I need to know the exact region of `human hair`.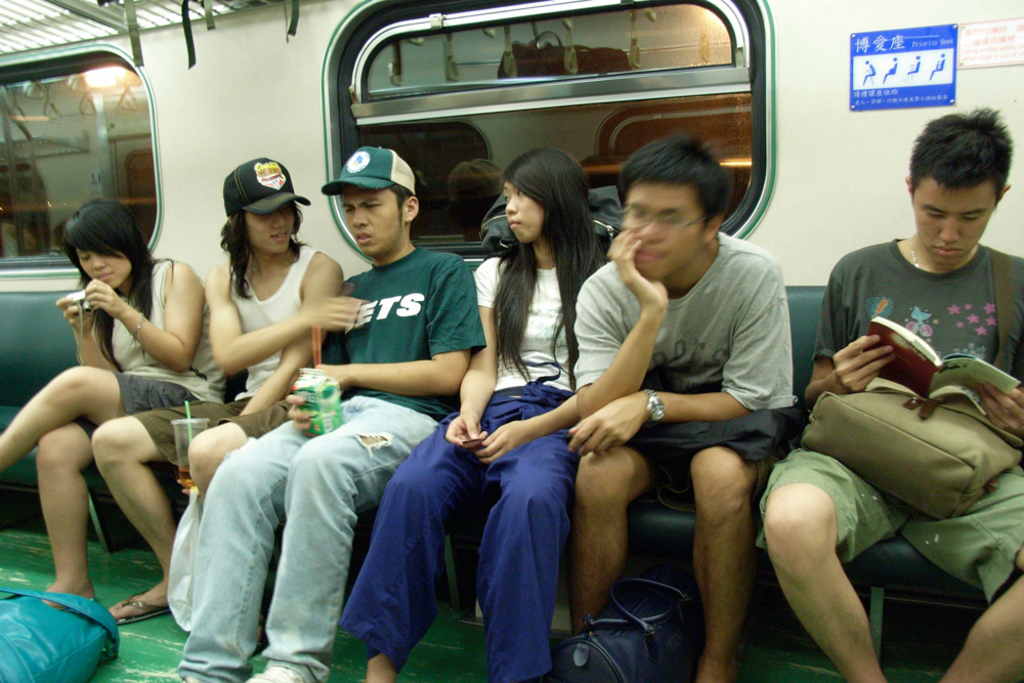
Region: detection(218, 197, 309, 299).
